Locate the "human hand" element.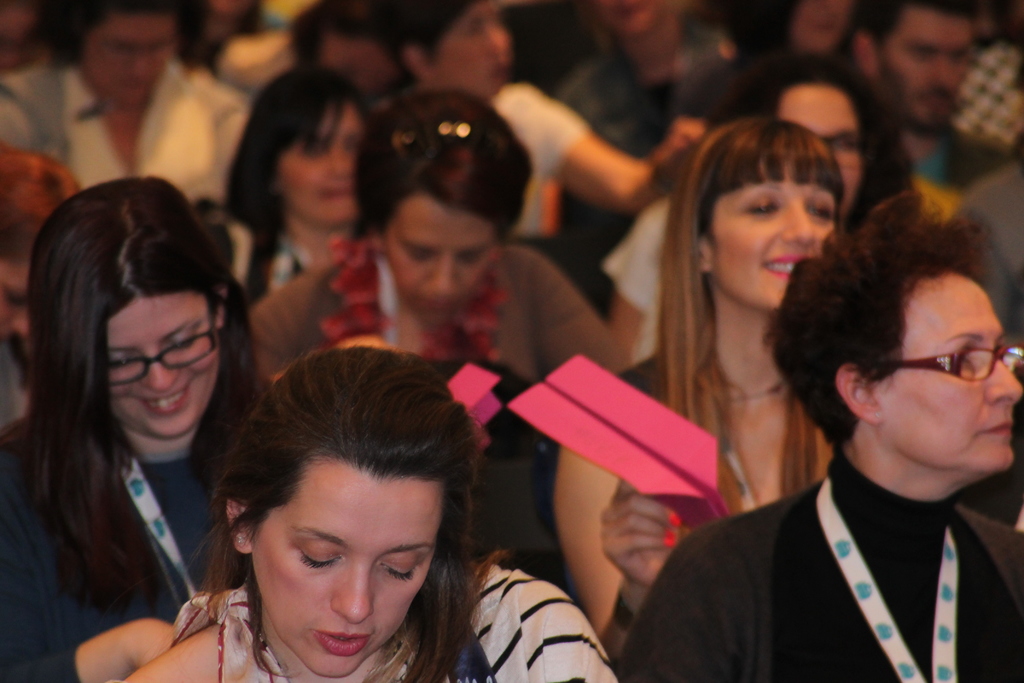
Element bbox: (left=788, top=1, right=854, bottom=56).
